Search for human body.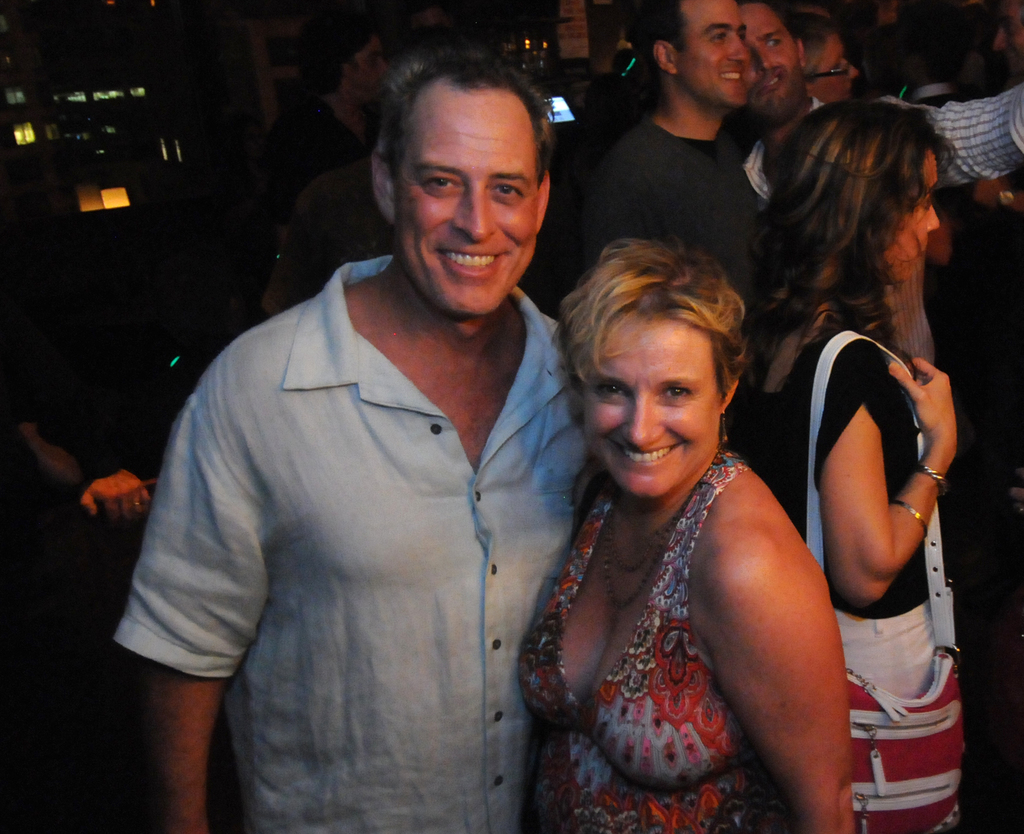
Found at l=513, t=460, r=851, b=833.
